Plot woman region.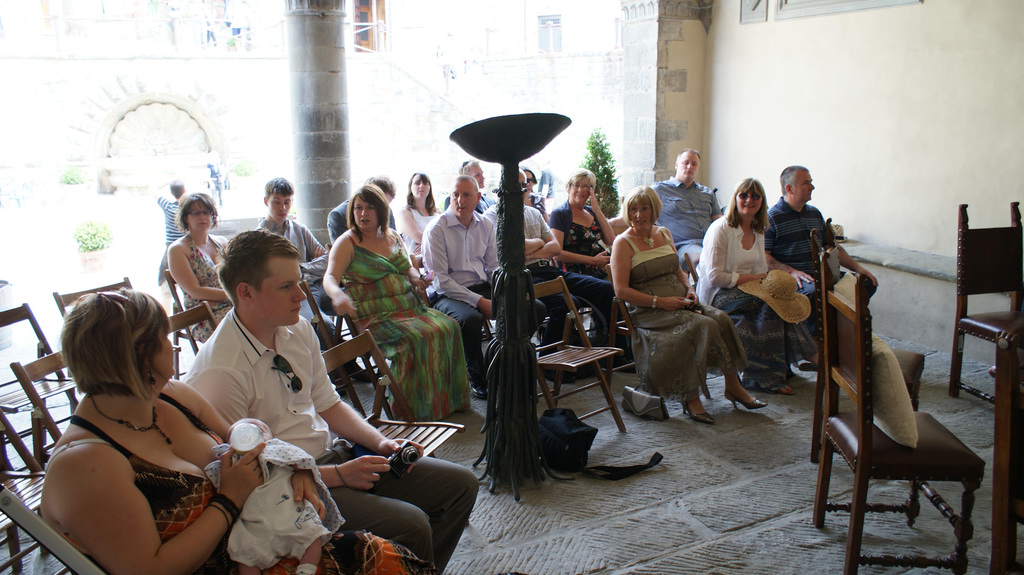
Plotted at left=548, top=173, right=640, bottom=356.
